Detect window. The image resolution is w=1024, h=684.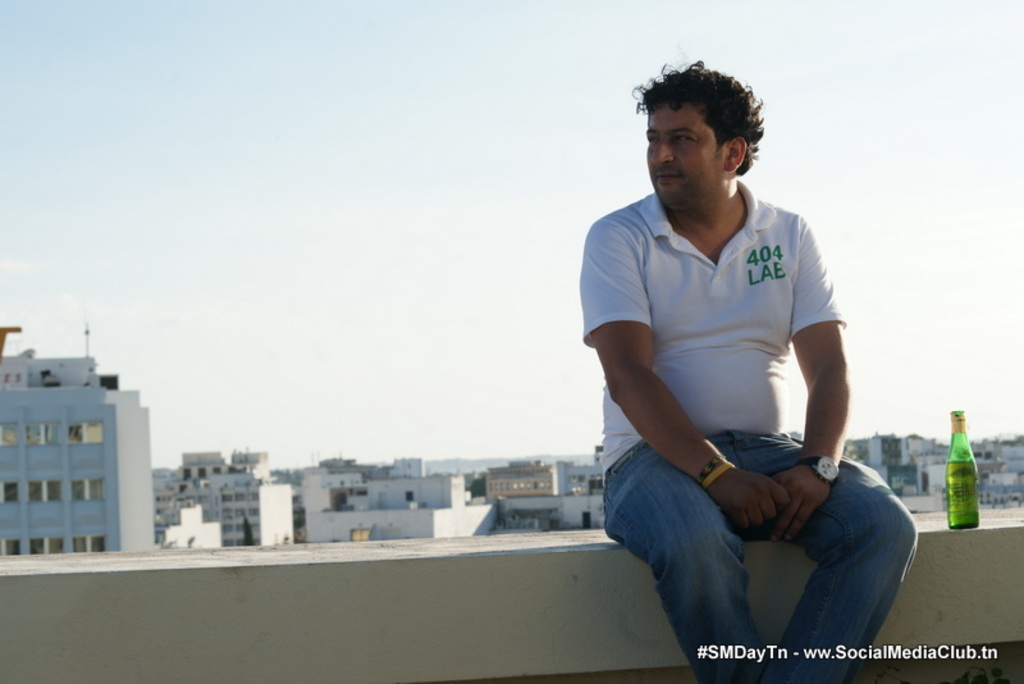
crop(73, 544, 100, 557).
